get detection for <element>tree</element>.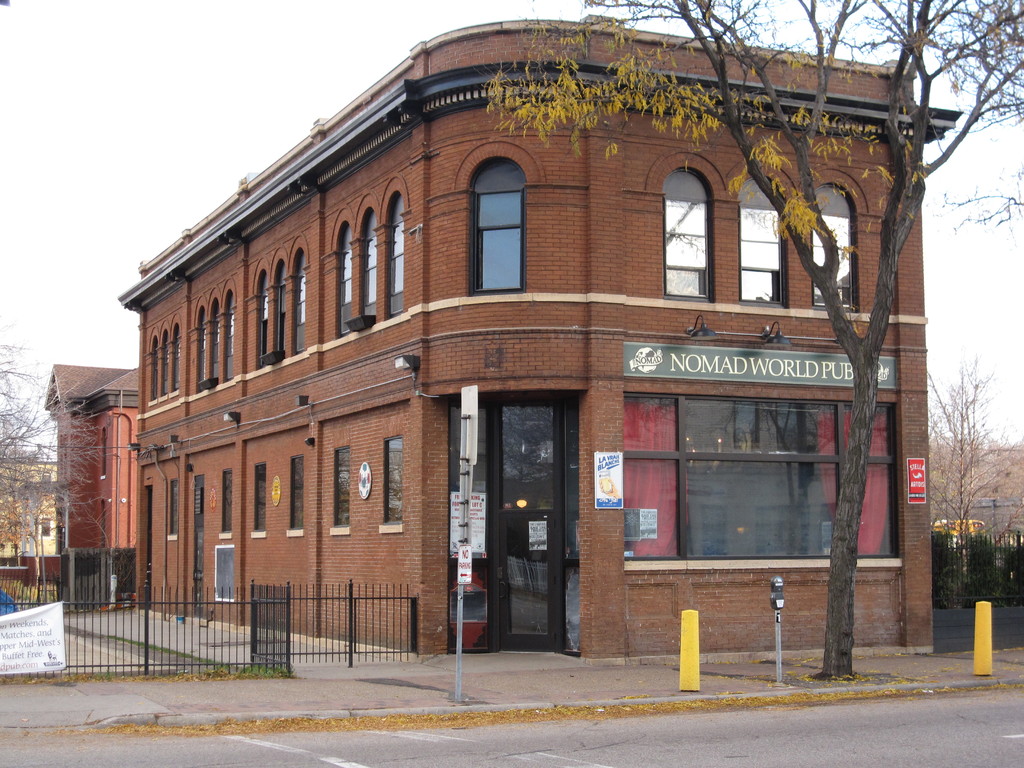
Detection: BBox(483, 0, 1023, 684).
